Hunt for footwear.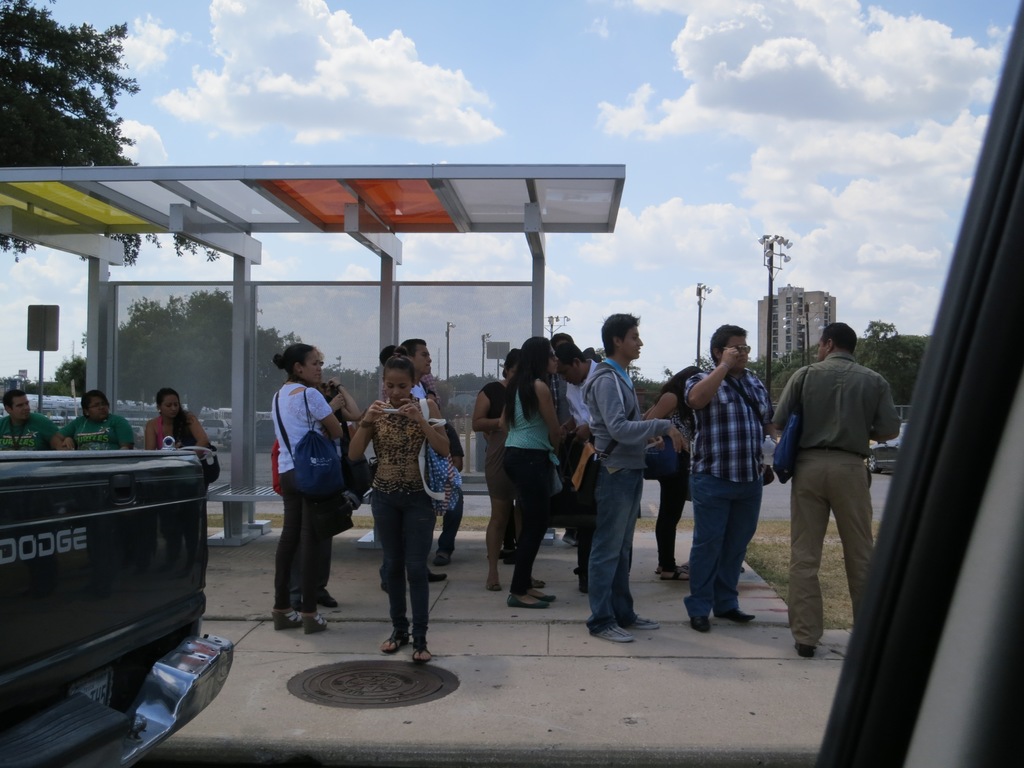
Hunted down at detection(522, 590, 557, 605).
